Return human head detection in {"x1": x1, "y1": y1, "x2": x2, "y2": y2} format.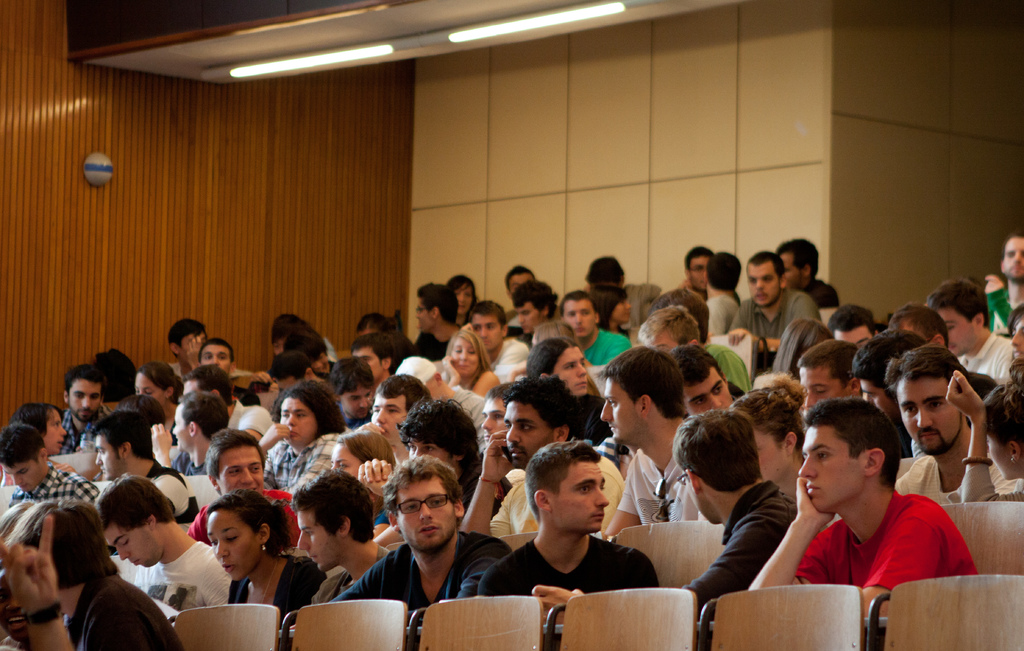
{"x1": 521, "y1": 444, "x2": 607, "y2": 531}.
